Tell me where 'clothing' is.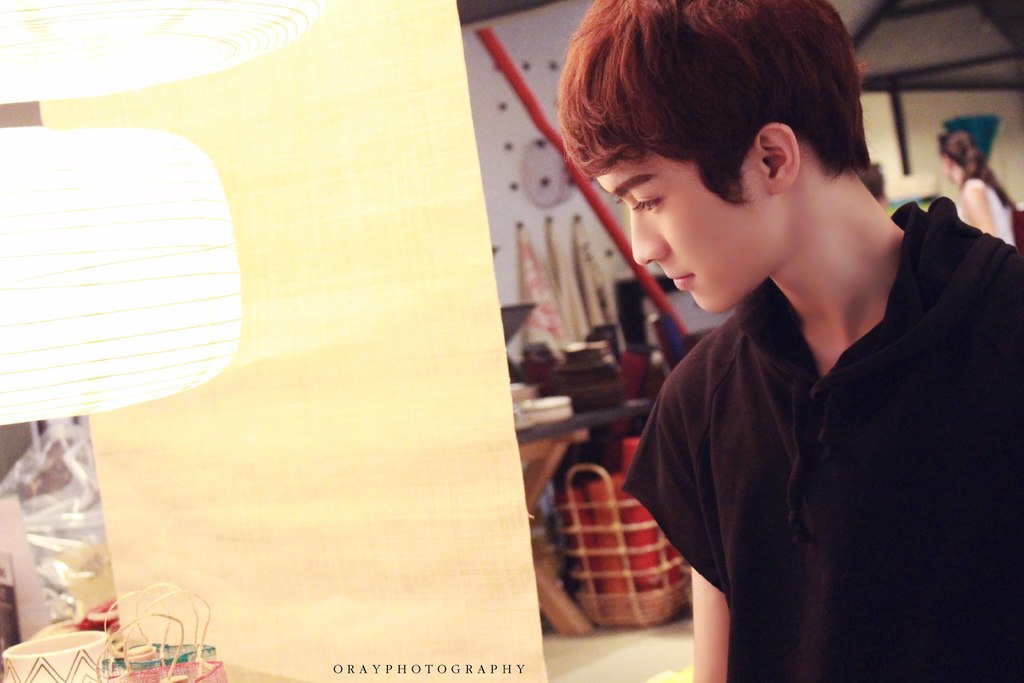
'clothing' is at (950,179,1020,238).
